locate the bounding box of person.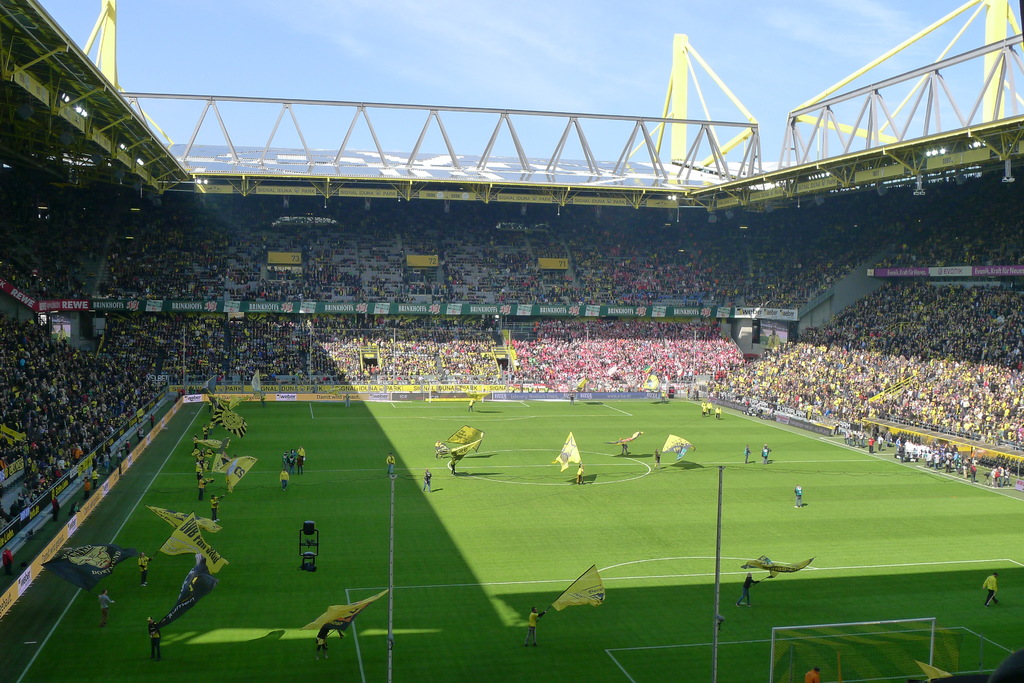
Bounding box: region(980, 569, 1000, 611).
